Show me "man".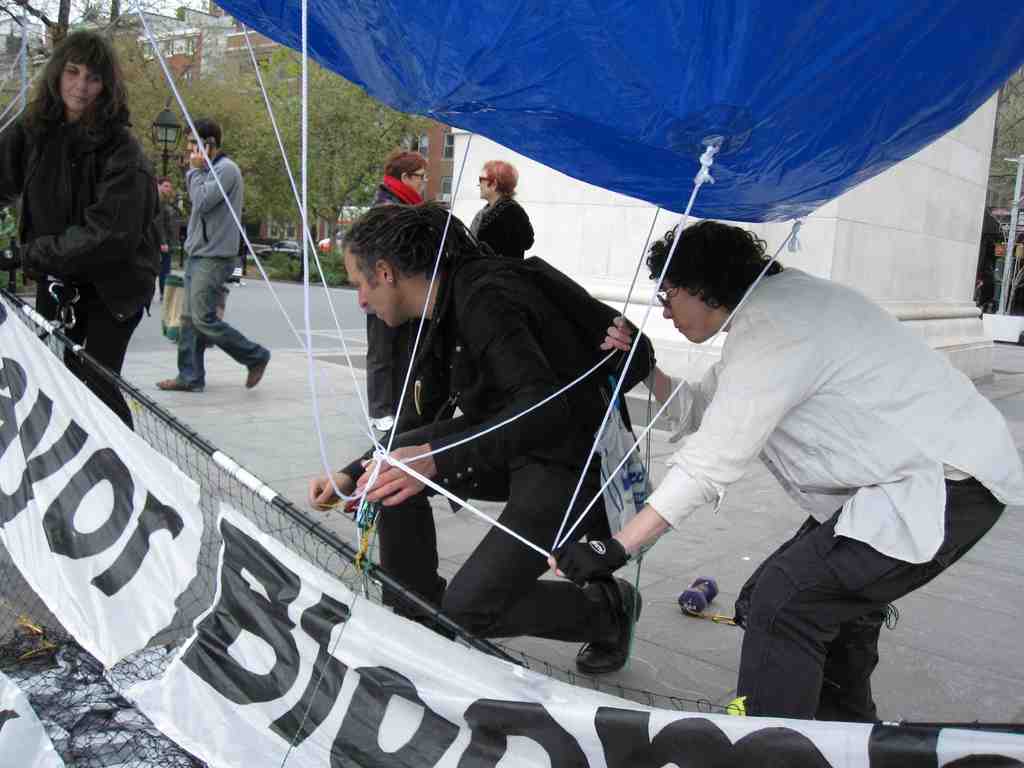
"man" is here: left=154, top=120, right=273, bottom=396.
